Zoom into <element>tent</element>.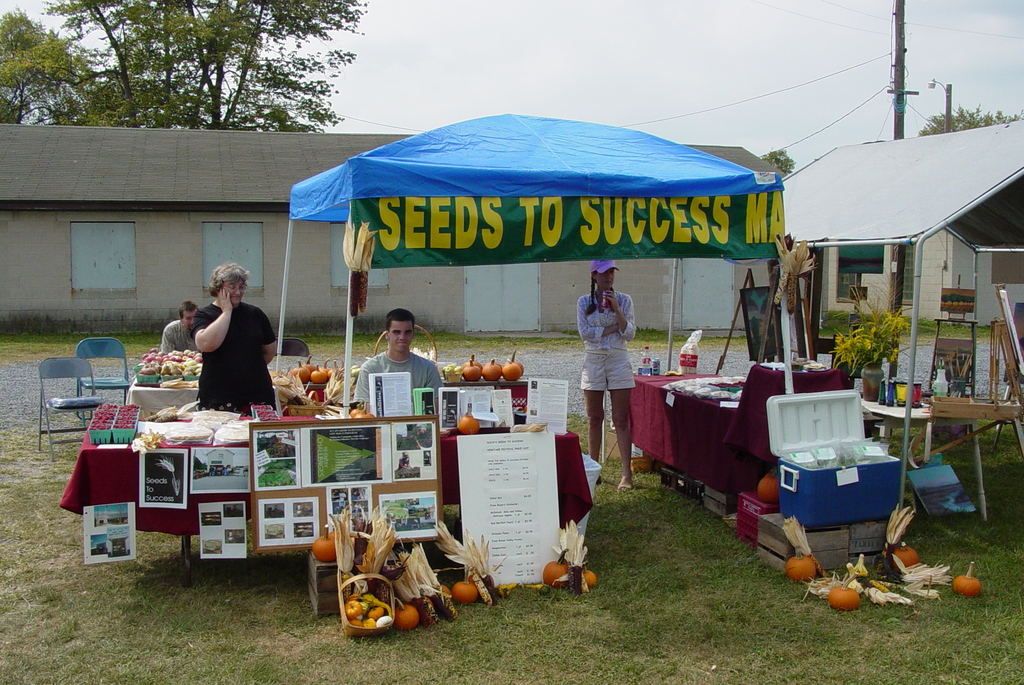
Zoom target: 266 107 826 391.
